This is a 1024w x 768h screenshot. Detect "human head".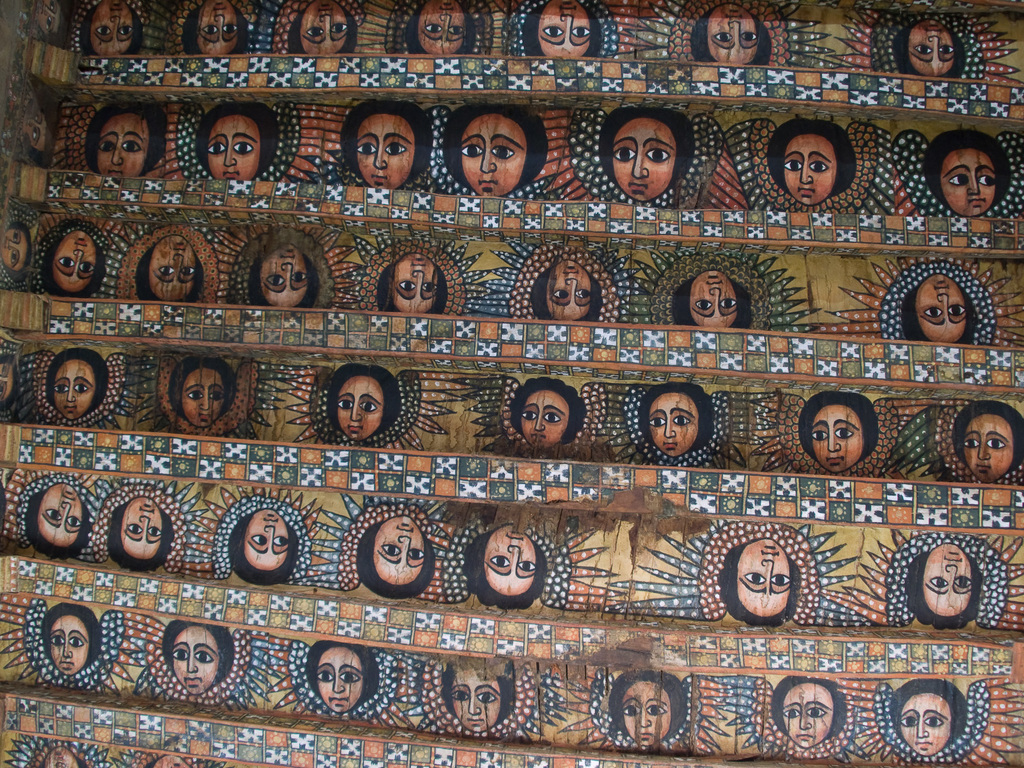
(167, 352, 239, 428).
